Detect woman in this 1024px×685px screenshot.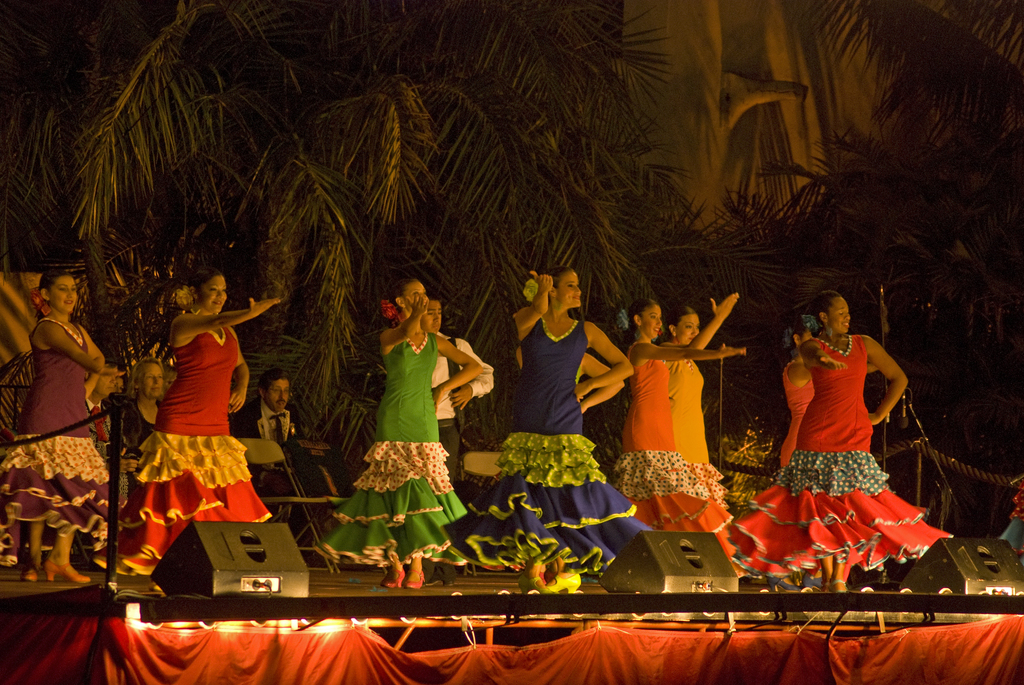
Detection: (627, 297, 738, 553).
